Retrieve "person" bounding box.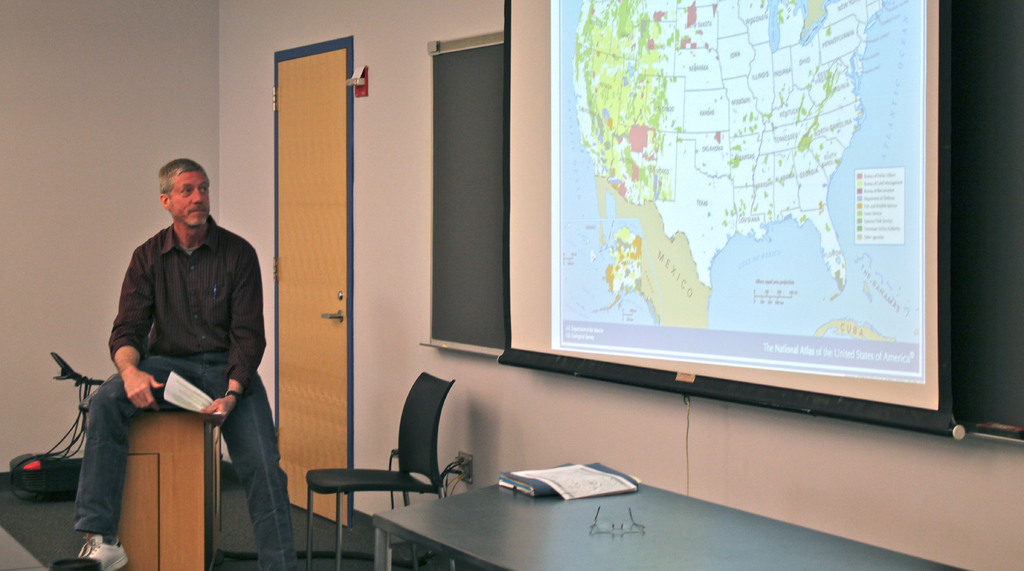
Bounding box: (72, 160, 294, 570).
